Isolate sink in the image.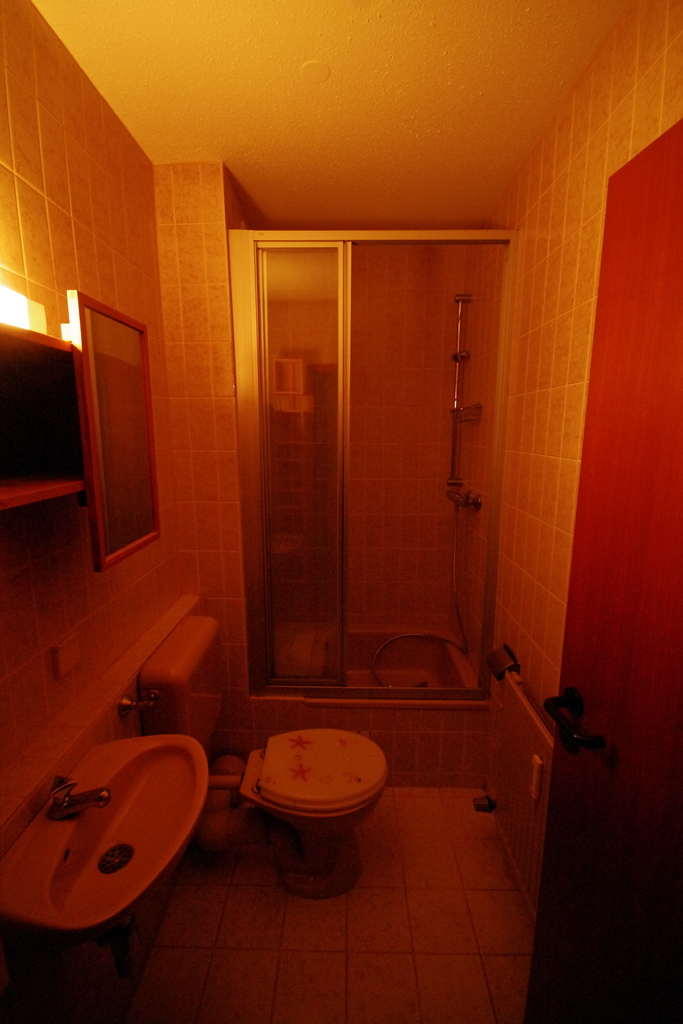
Isolated region: pyautogui.locateOnScreen(0, 730, 210, 941).
